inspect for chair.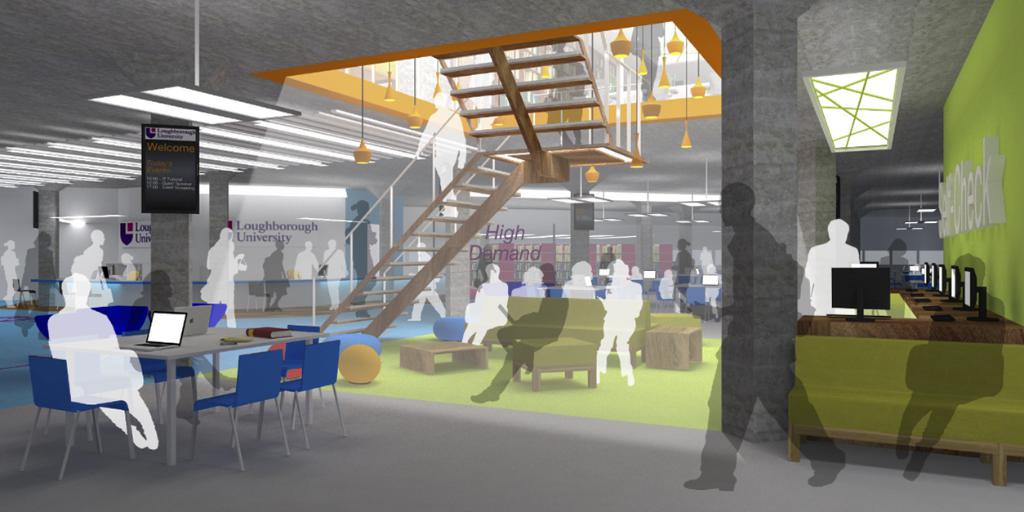
Inspection: [x1=258, y1=320, x2=323, y2=416].
